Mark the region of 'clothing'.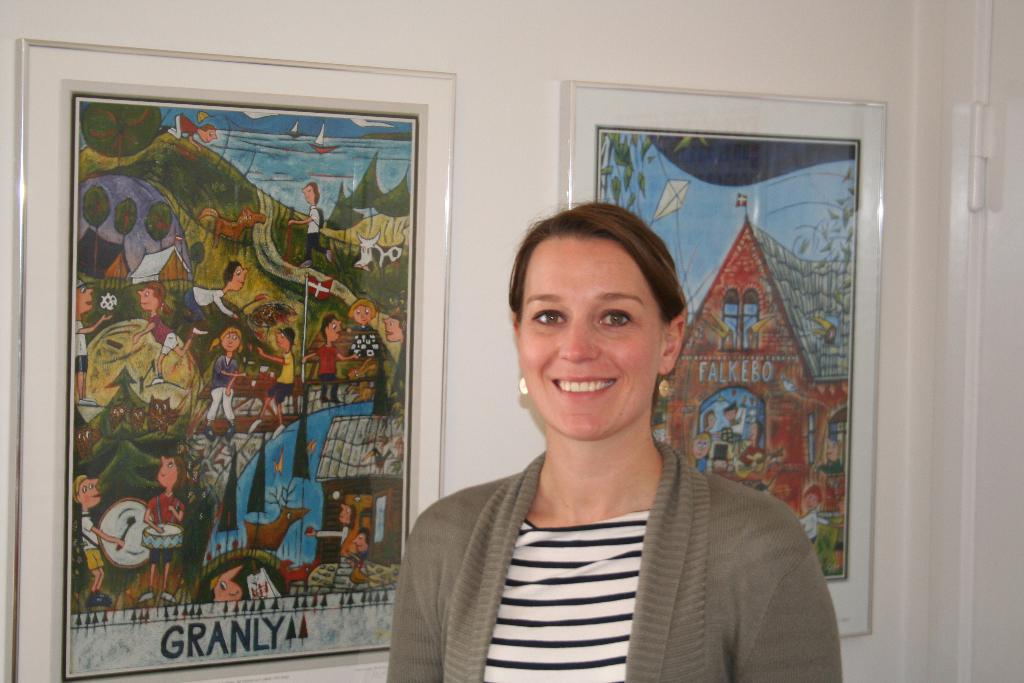
Region: detection(317, 342, 335, 400).
